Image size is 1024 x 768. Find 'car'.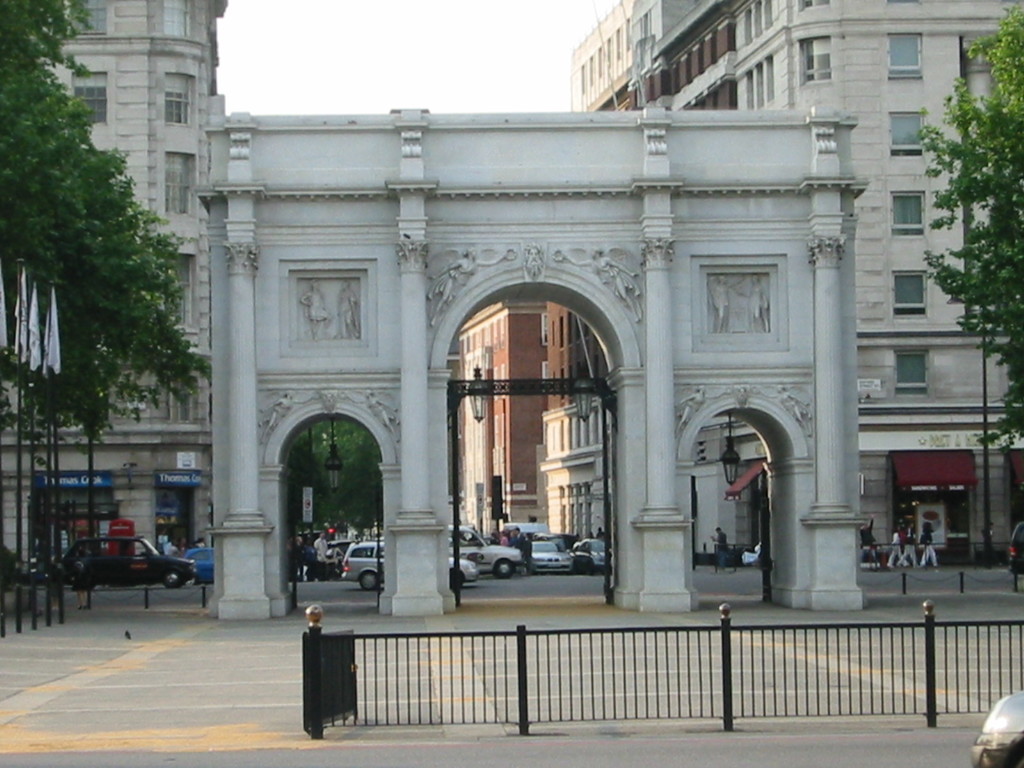
{"left": 20, "top": 542, "right": 49, "bottom": 575}.
